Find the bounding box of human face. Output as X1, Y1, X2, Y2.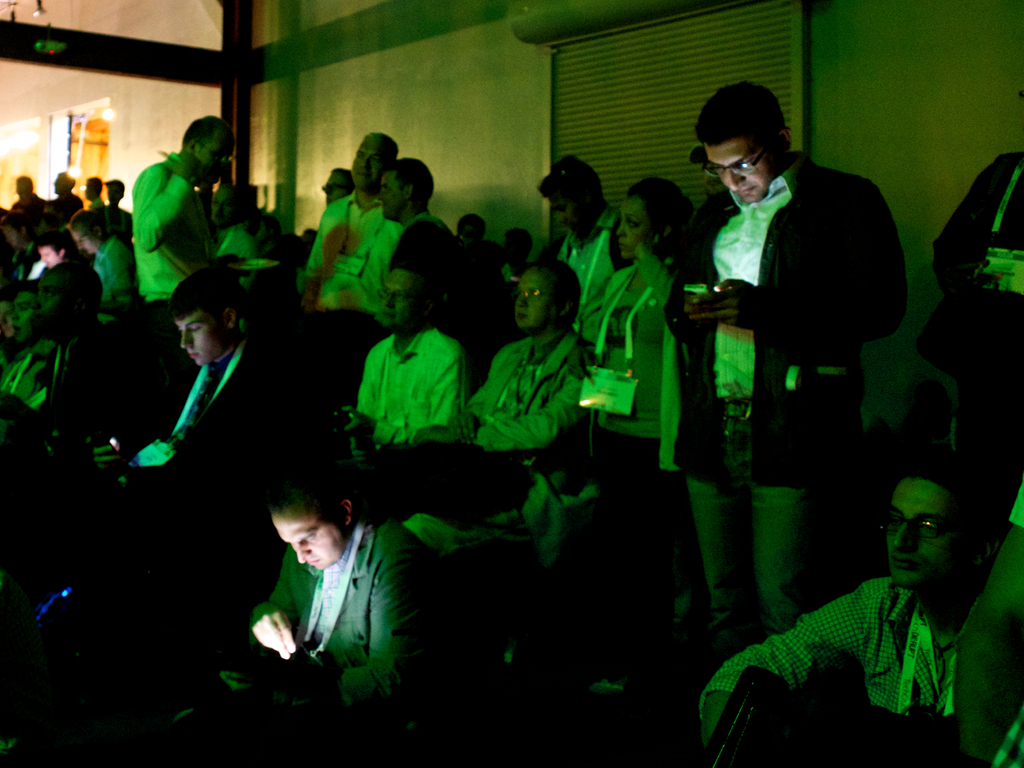
349, 141, 385, 184.
